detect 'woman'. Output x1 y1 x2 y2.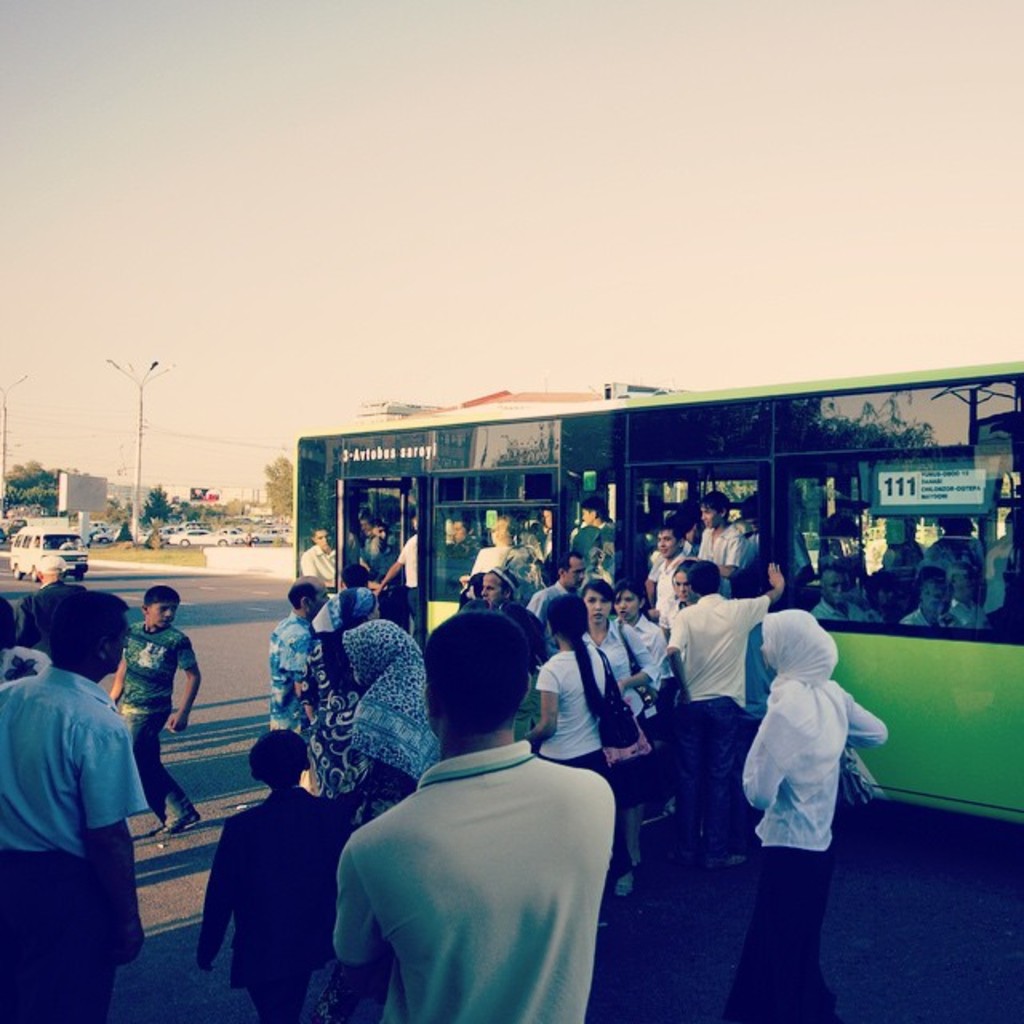
306 587 379 797.
